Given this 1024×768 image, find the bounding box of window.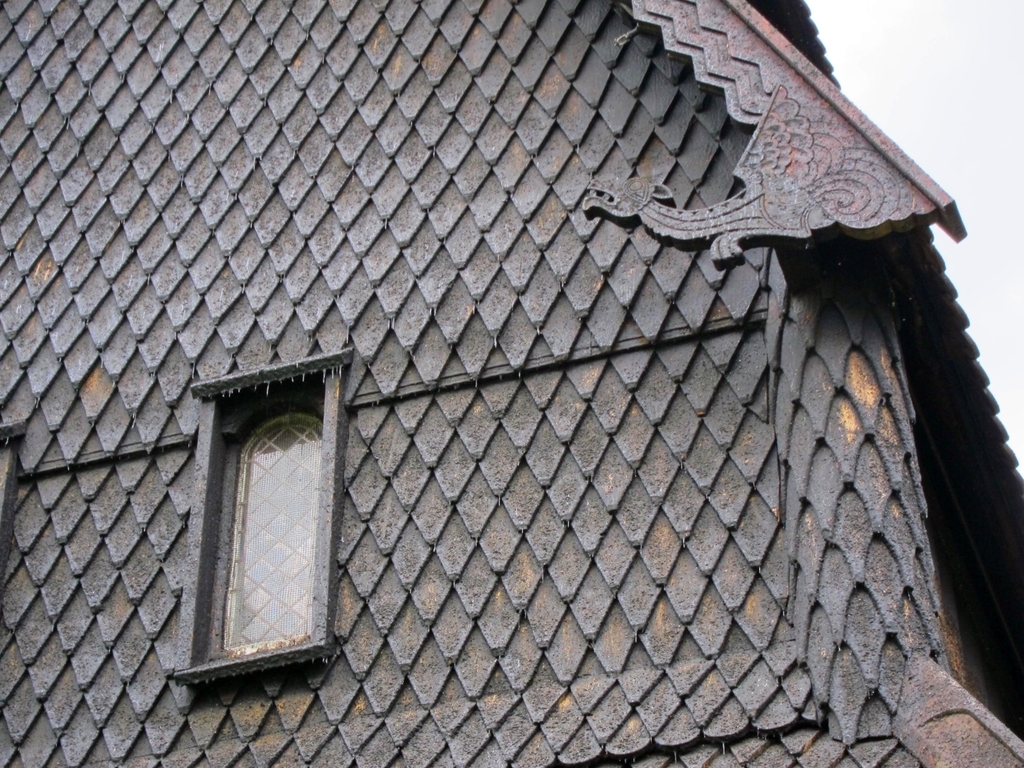
<region>167, 349, 352, 681</region>.
